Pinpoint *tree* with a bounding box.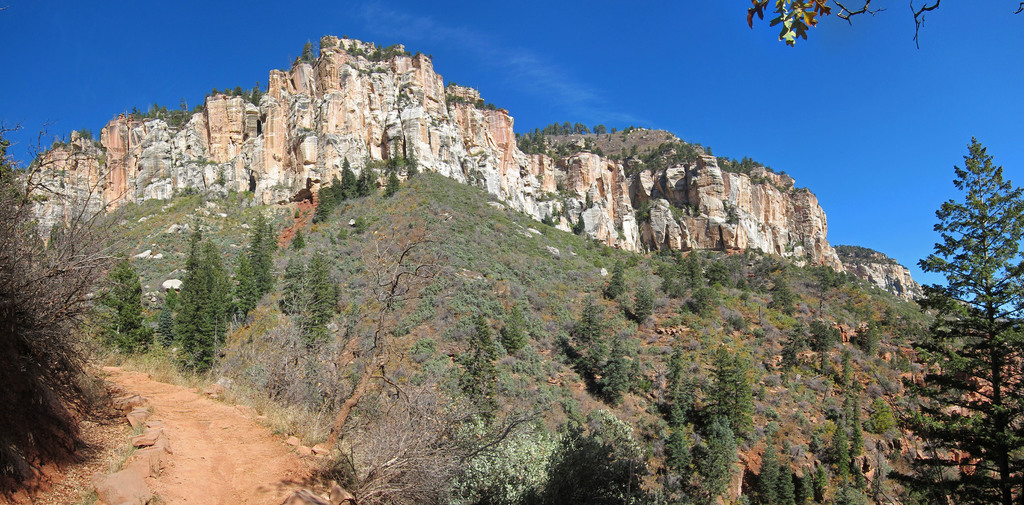
bbox=(252, 231, 271, 299).
